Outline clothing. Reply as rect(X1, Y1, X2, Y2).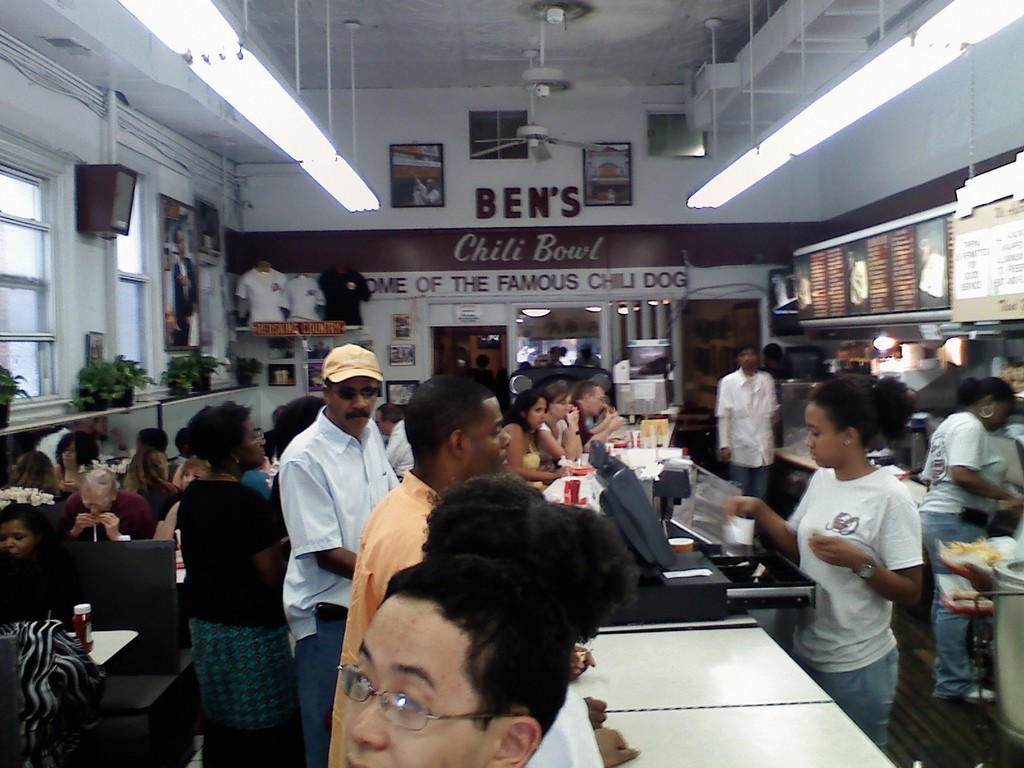
rect(575, 401, 595, 444).
